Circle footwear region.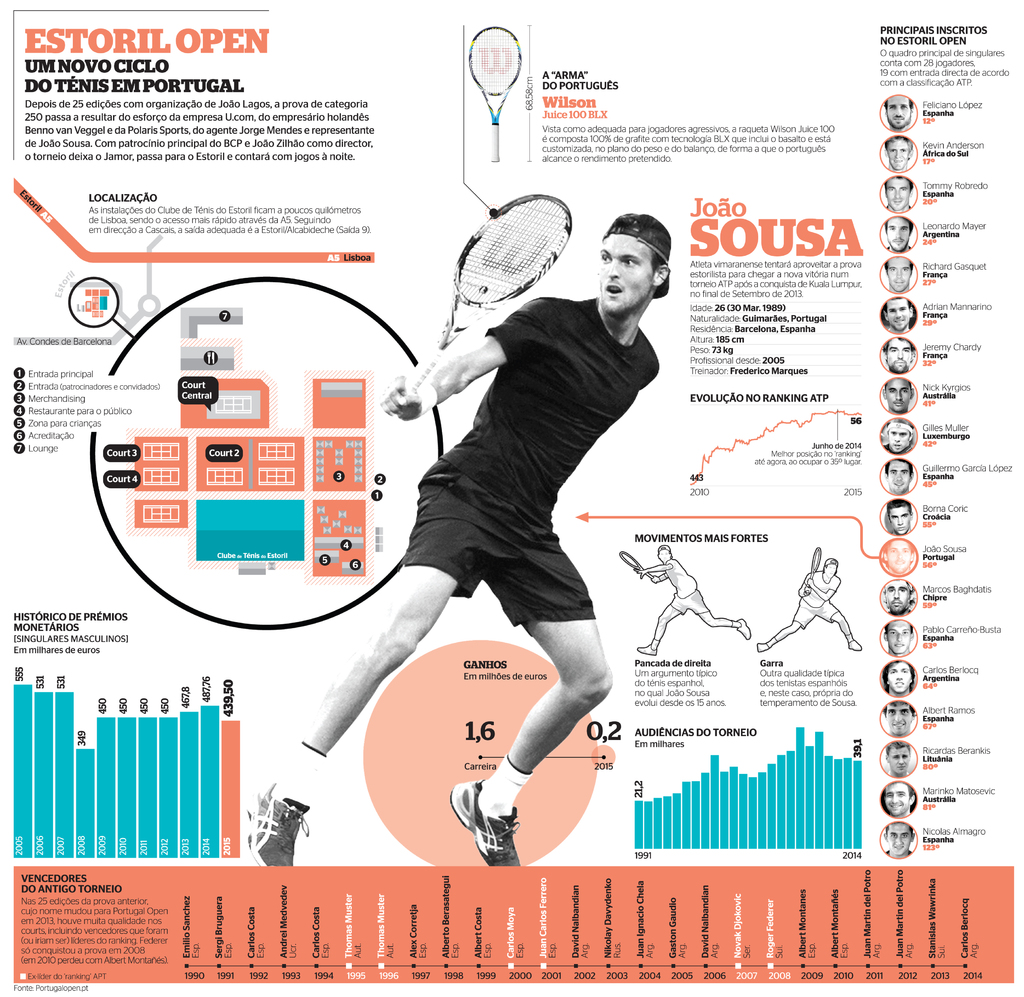
Region: <bbox>242, 781, 317, 876</bbox>.
